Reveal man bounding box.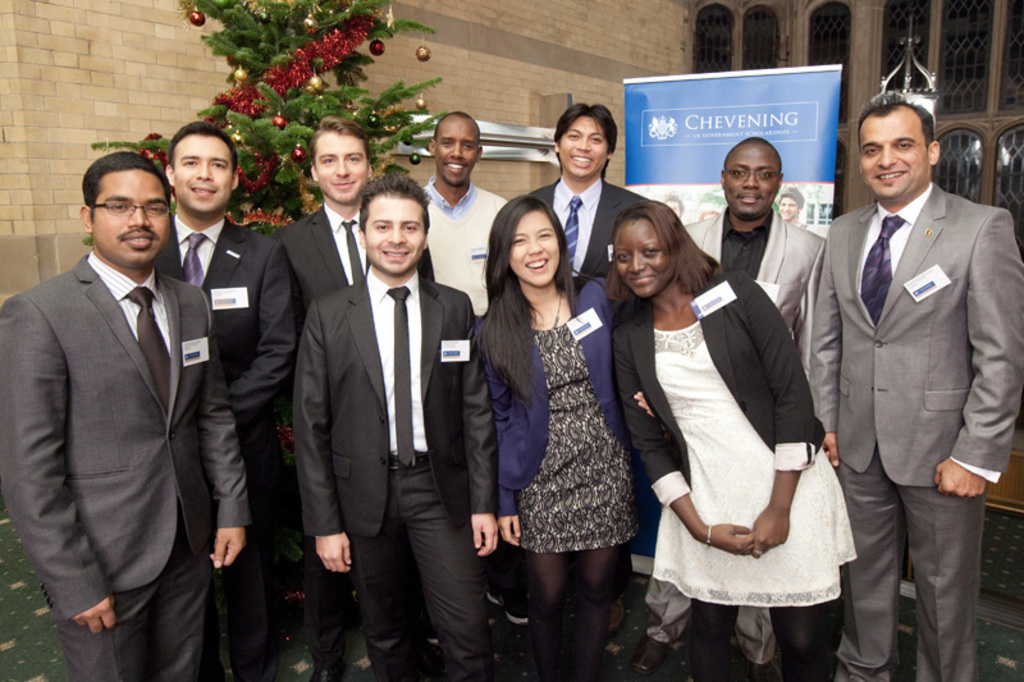
Revealed: <bbox>627, 136, 828, 681</bbox>.
